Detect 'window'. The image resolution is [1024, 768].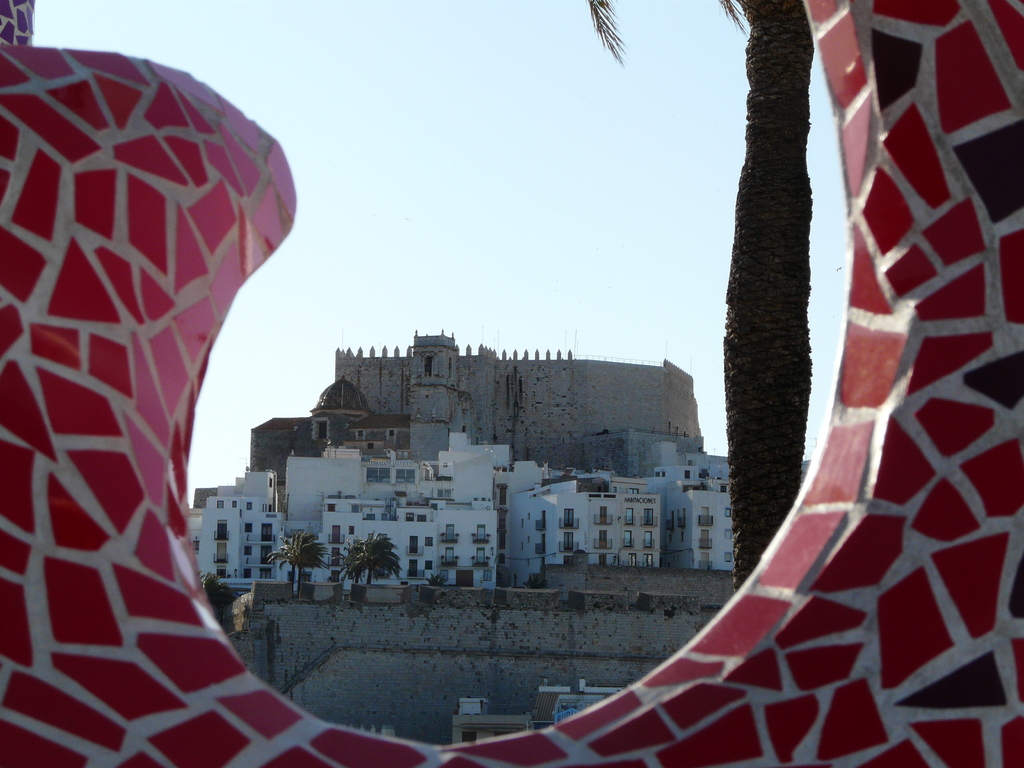
rect(447, 523, 456, 543).
